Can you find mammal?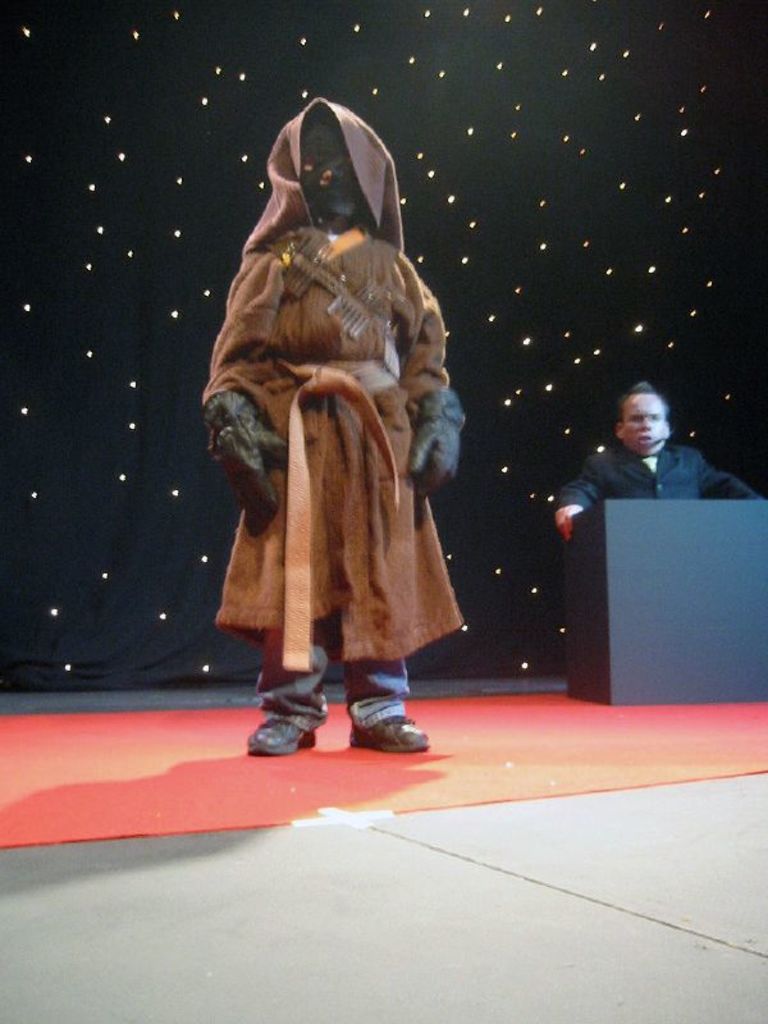
Yes, bounding box: BBox(543, 376, 763, 536).
